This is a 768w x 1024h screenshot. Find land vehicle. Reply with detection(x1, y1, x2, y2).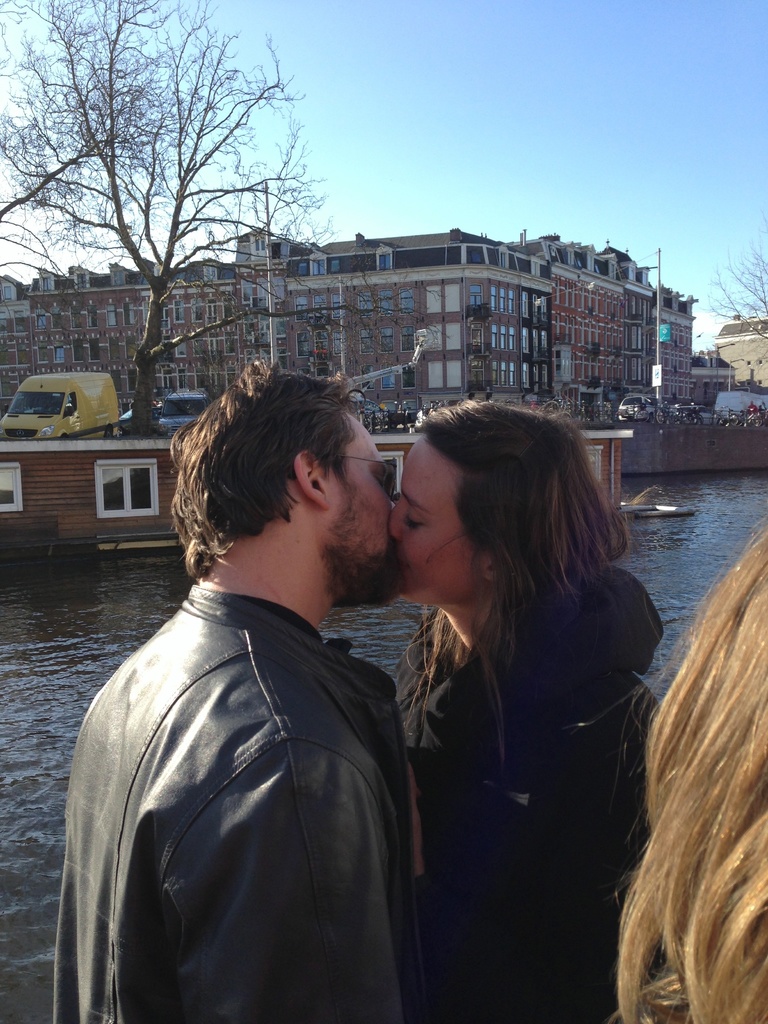
detection(15, 355, 127, 439).
